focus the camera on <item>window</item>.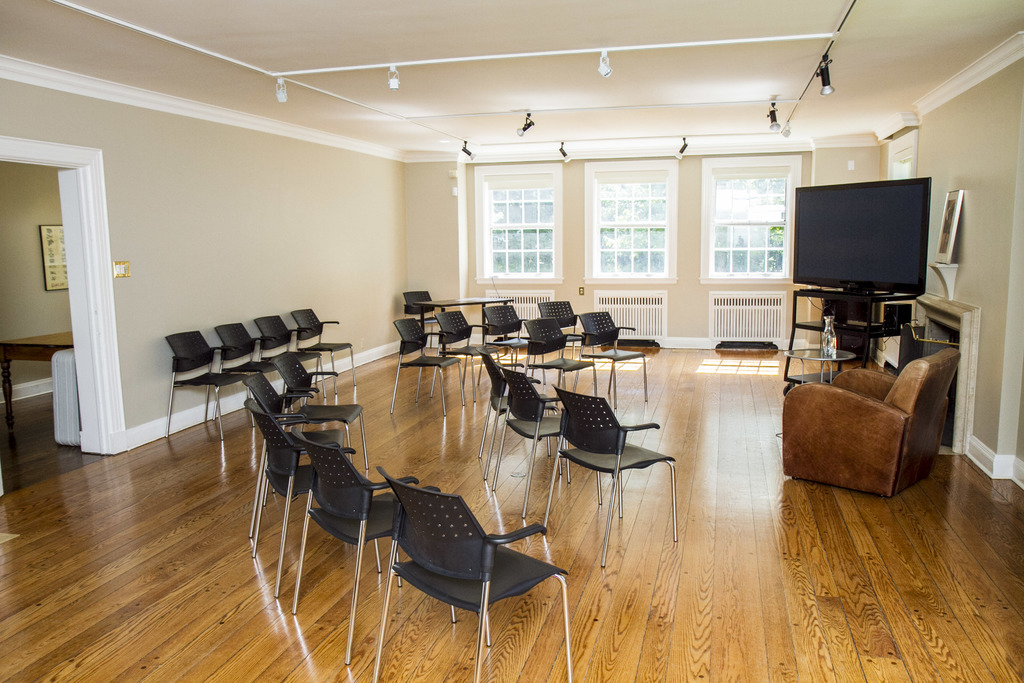
Focus region: (left=492, top=161, right=572, bottom=271).
